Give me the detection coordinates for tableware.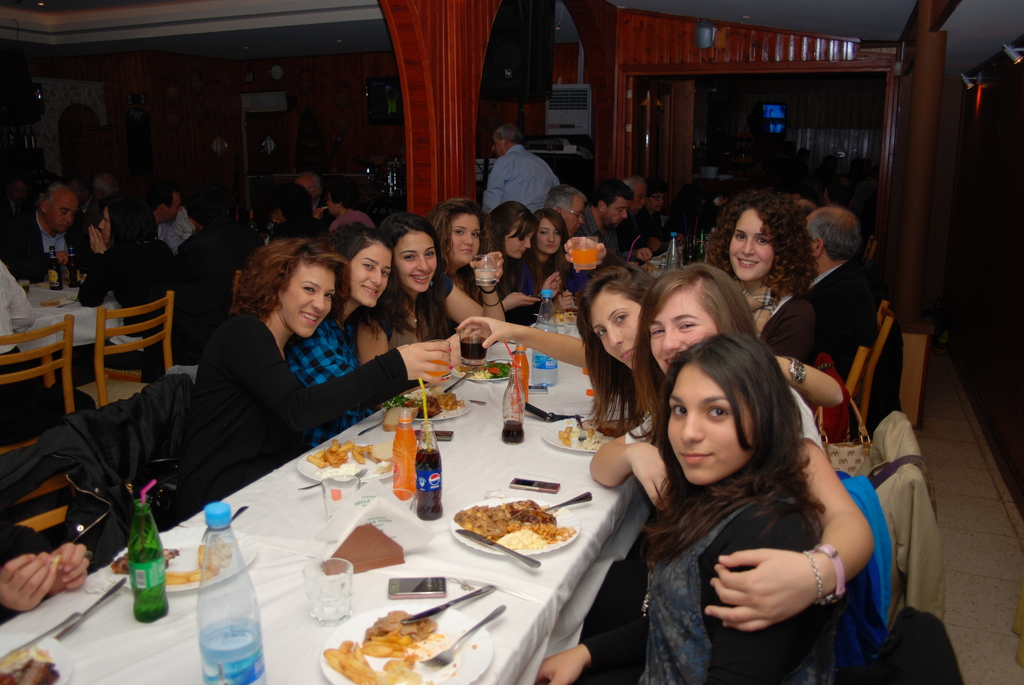
[left=691, top=237, right=711, bottom=260].
